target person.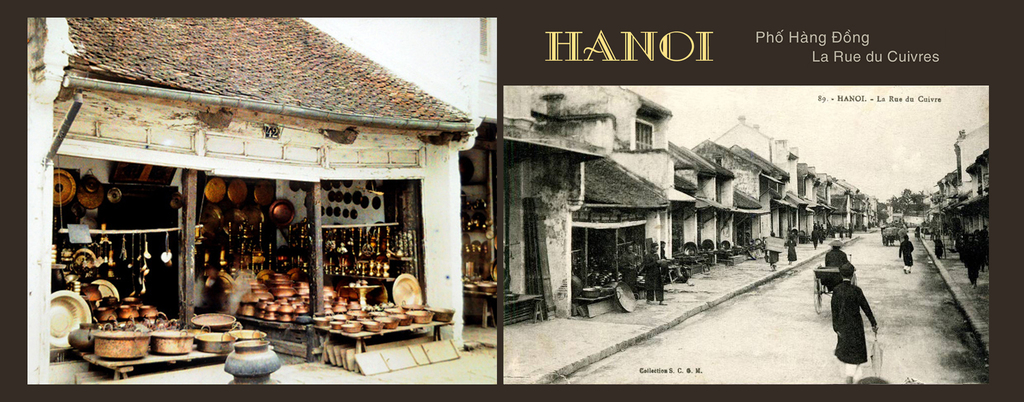
Target region: (left=810, top=227, right=822, bottom=256).
